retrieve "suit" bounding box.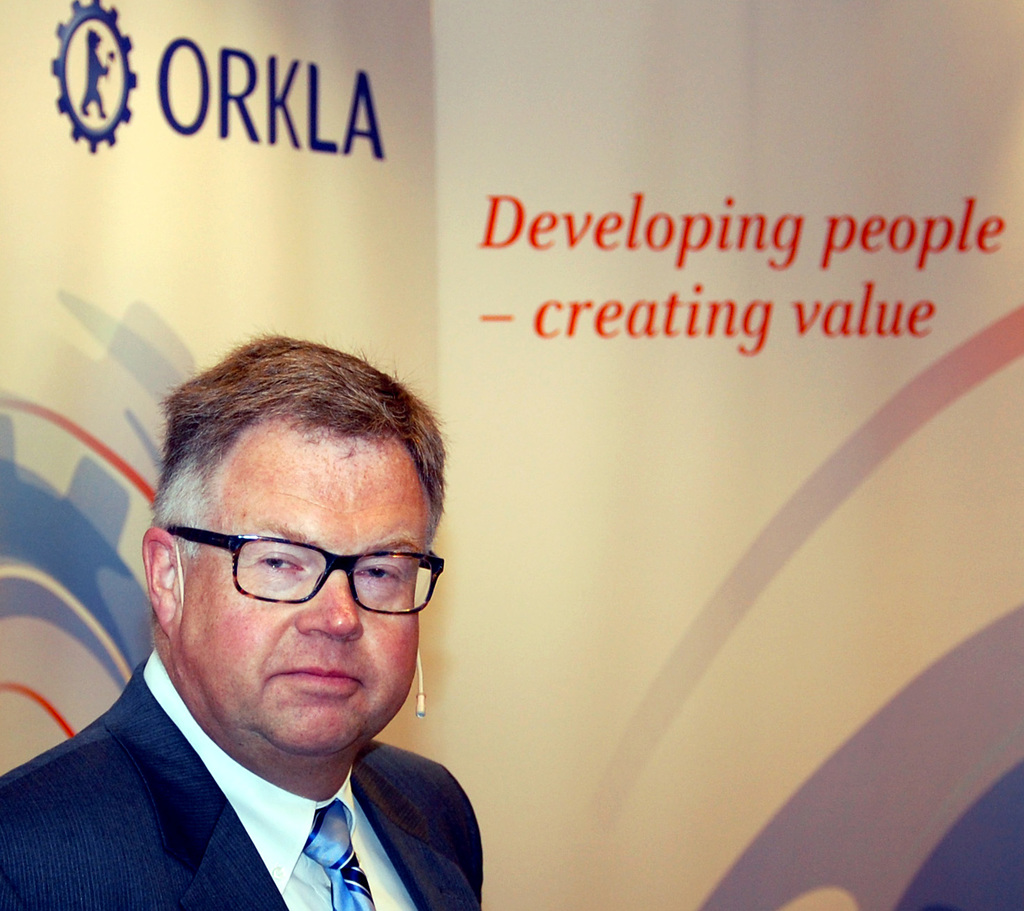
Bounding box: rect(14, 687, 509, 899).
